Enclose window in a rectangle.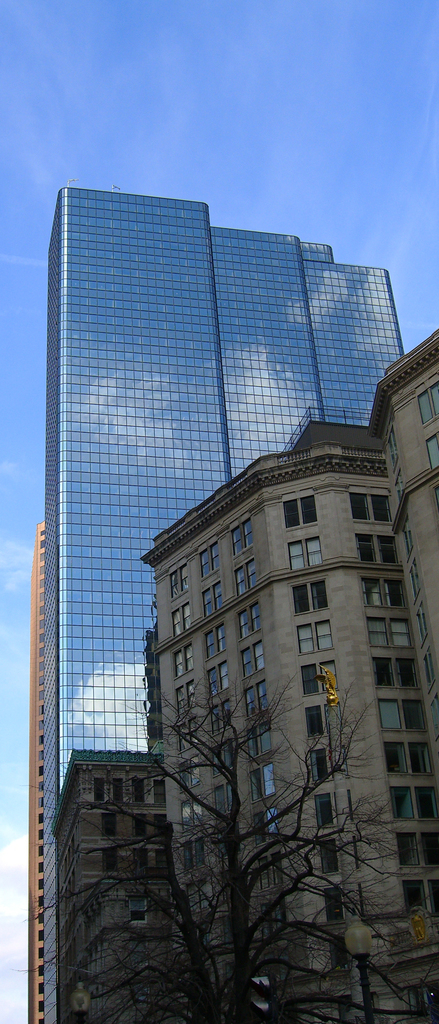
(x1=173, y1=728, x2=196, y2=755).
